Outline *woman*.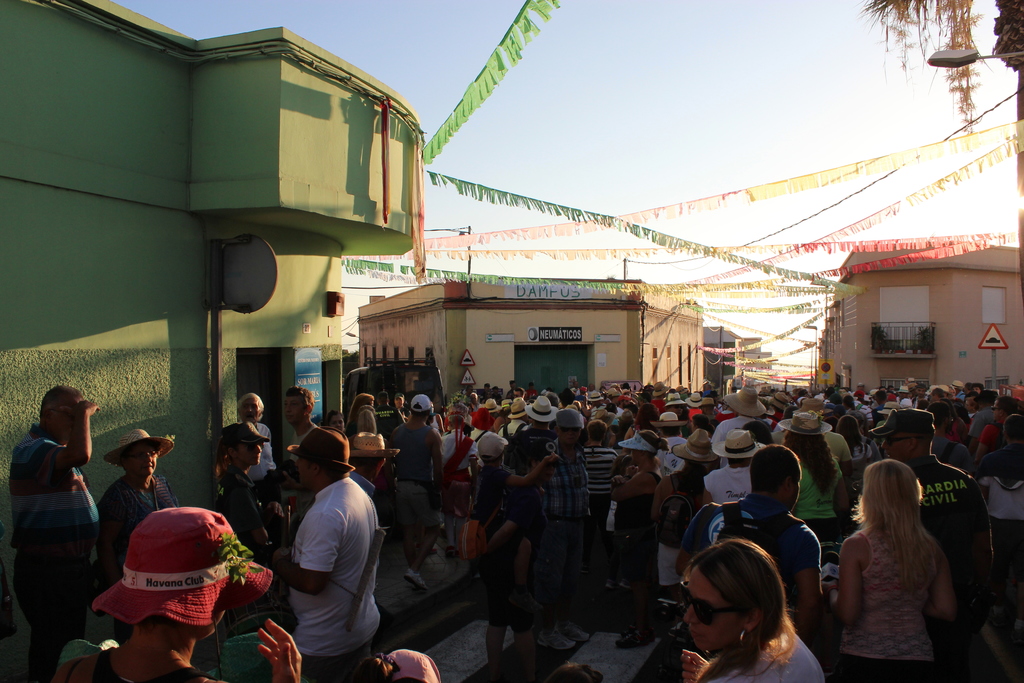
Outline: <region>47, 503, 302, 682</region>.
